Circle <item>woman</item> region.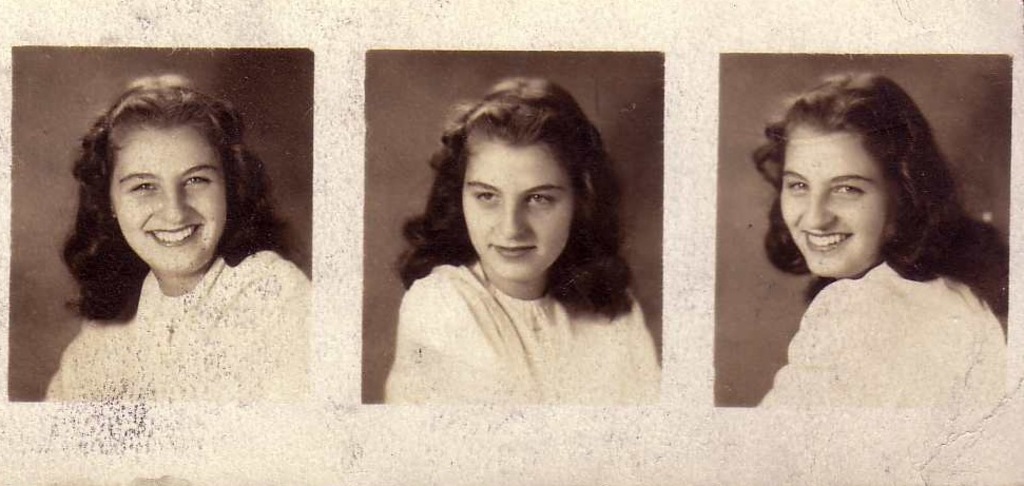
Region: region(745, 76, 1006, 409).
